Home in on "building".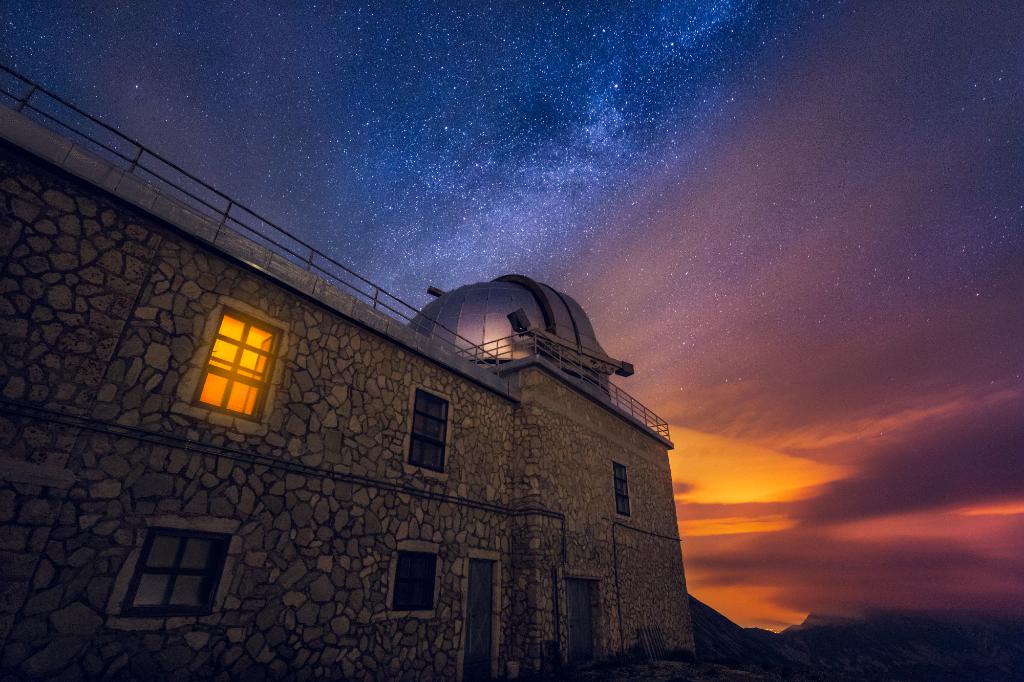
Homed in at Rect(0, 65, 718, 681).
